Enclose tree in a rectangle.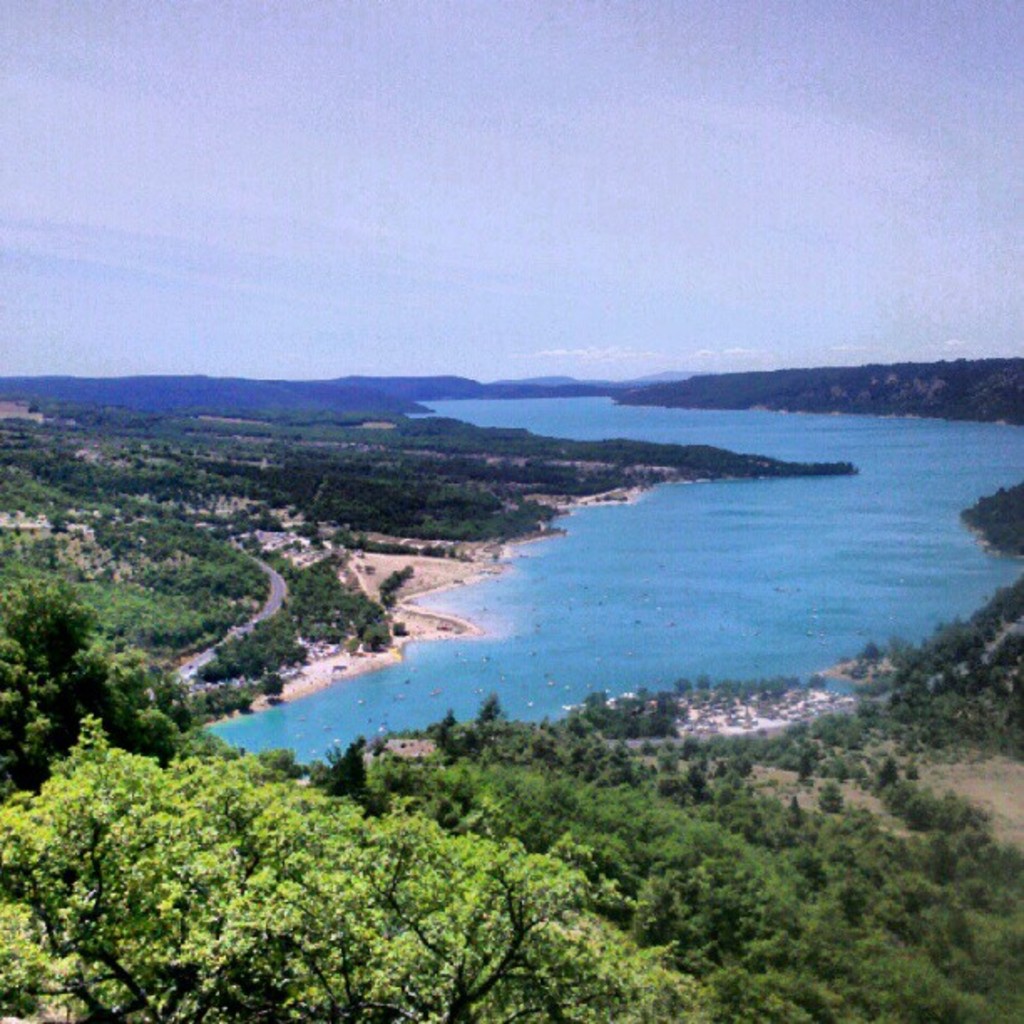
<region>0, 711, 701, 1022</region>.
